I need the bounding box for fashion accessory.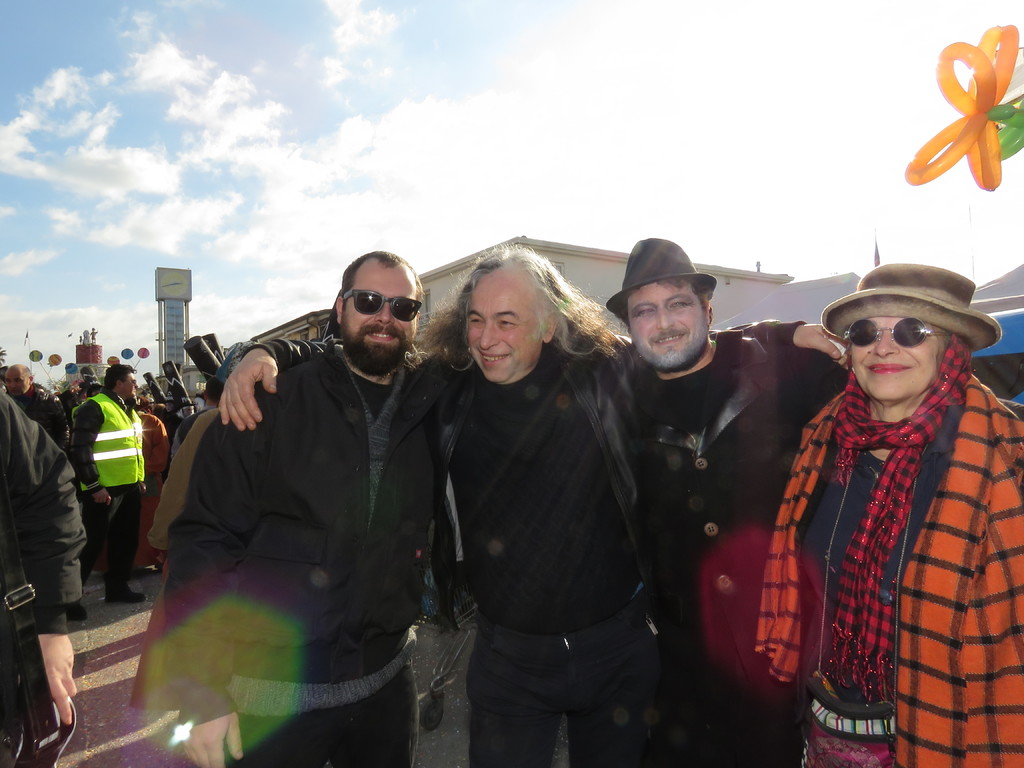
Here it is: [x1=104, y1=591, x2=147, y2=604].
